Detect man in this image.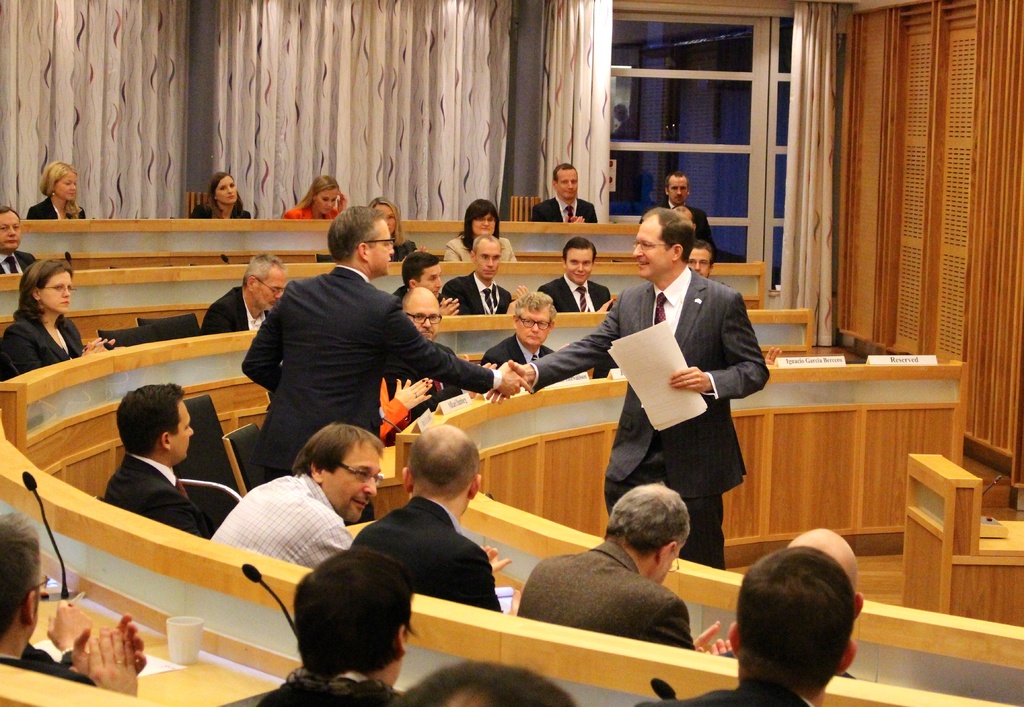
Detection: crop(207, 417, 388, 576).
